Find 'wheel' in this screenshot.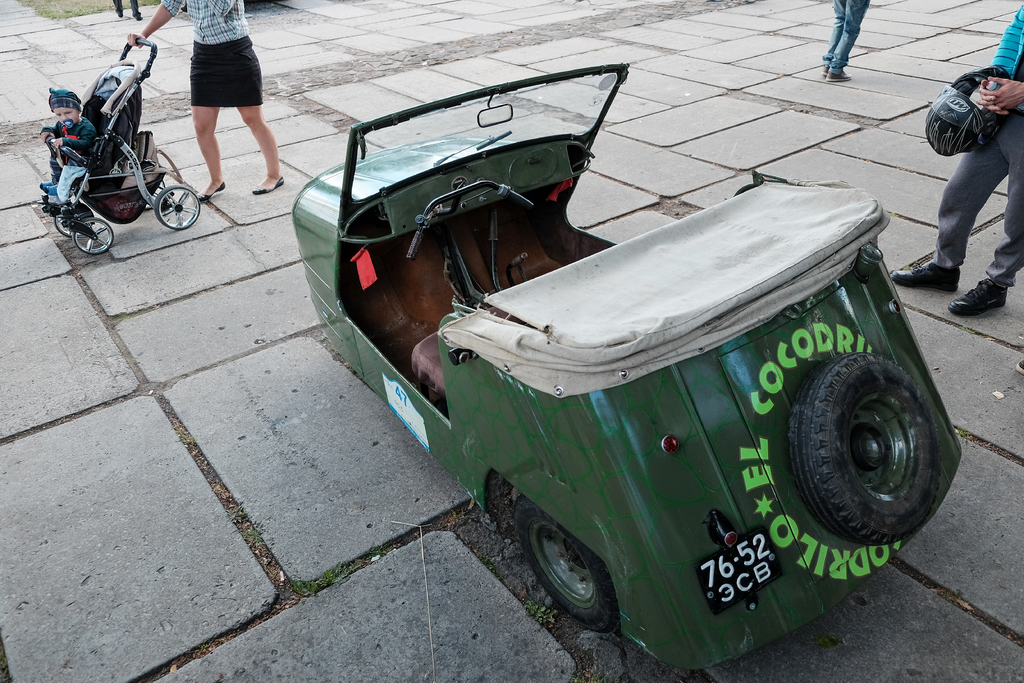
The bounding box for 'wheel' is bbox=[51, 204, 95, 236].
